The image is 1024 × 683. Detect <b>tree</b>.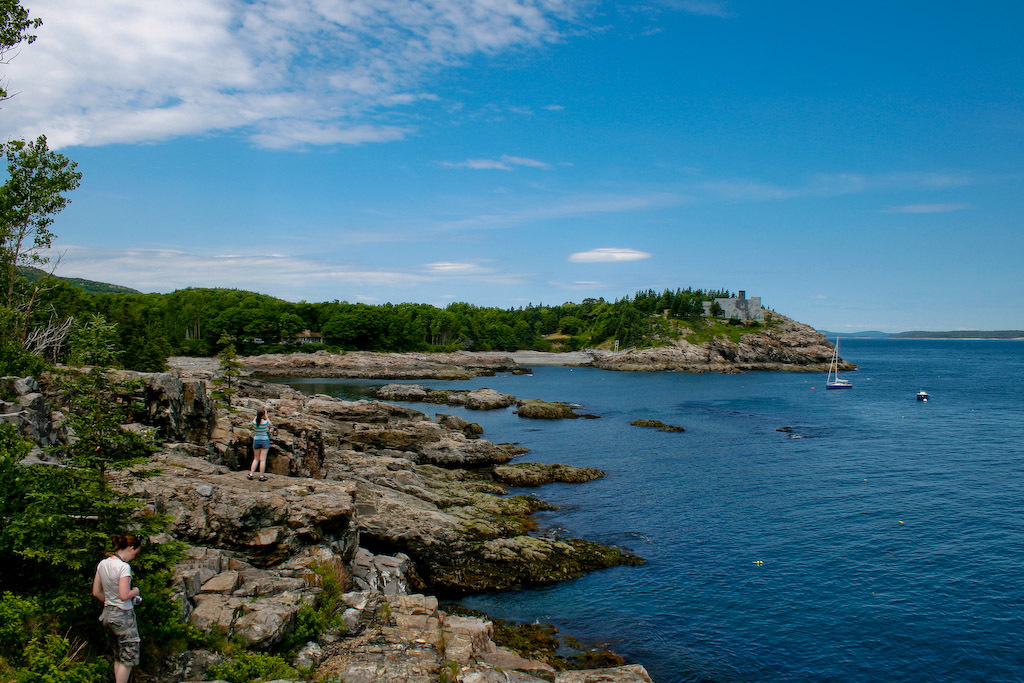
Detection: 0,313,187,656.
